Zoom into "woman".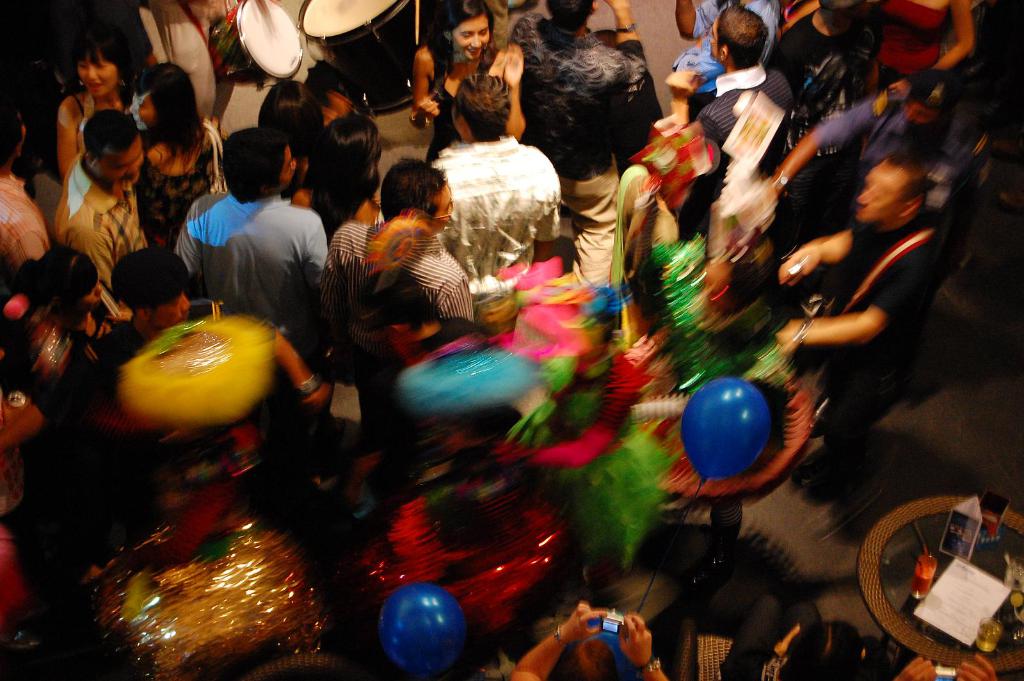
Zoom target: detection(877, 0, 974, 90).
